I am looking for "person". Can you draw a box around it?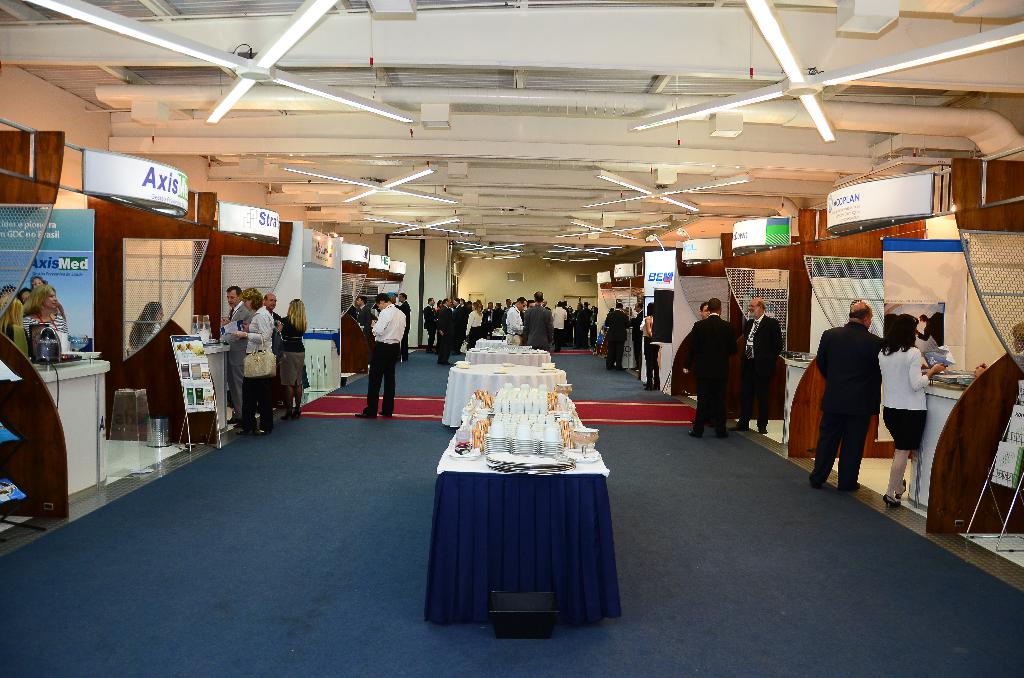
Sure, the bounding box is (19, 284, 68, 344).
